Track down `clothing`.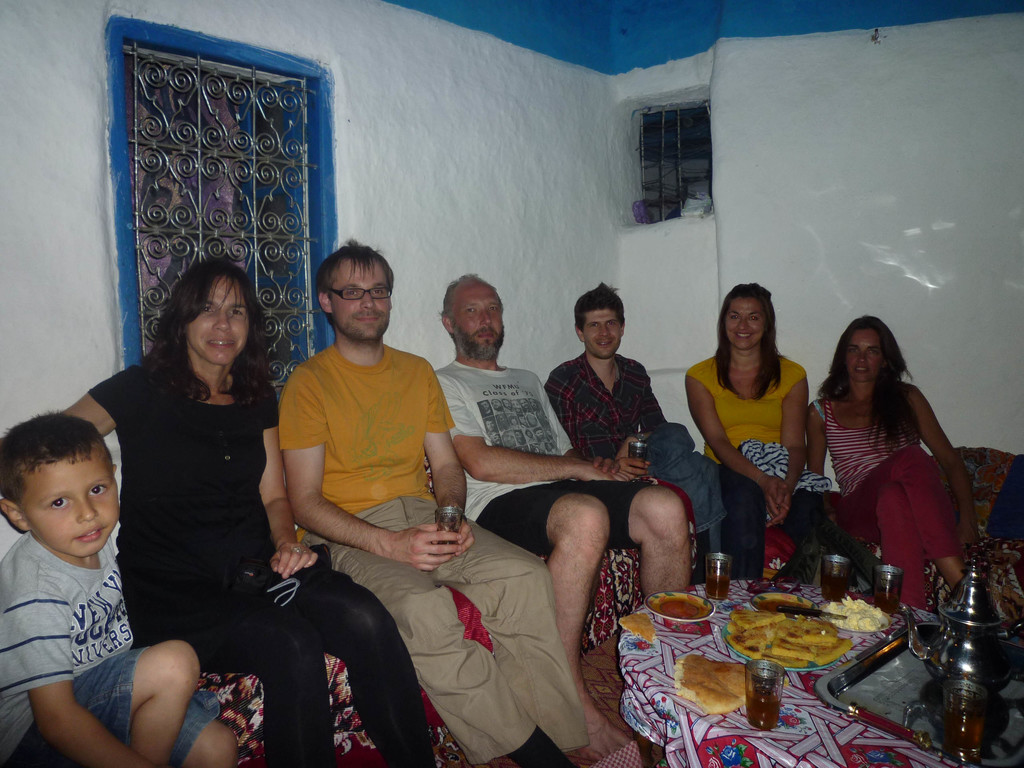
Tracked to Rect(9, 502, 173, 742).
